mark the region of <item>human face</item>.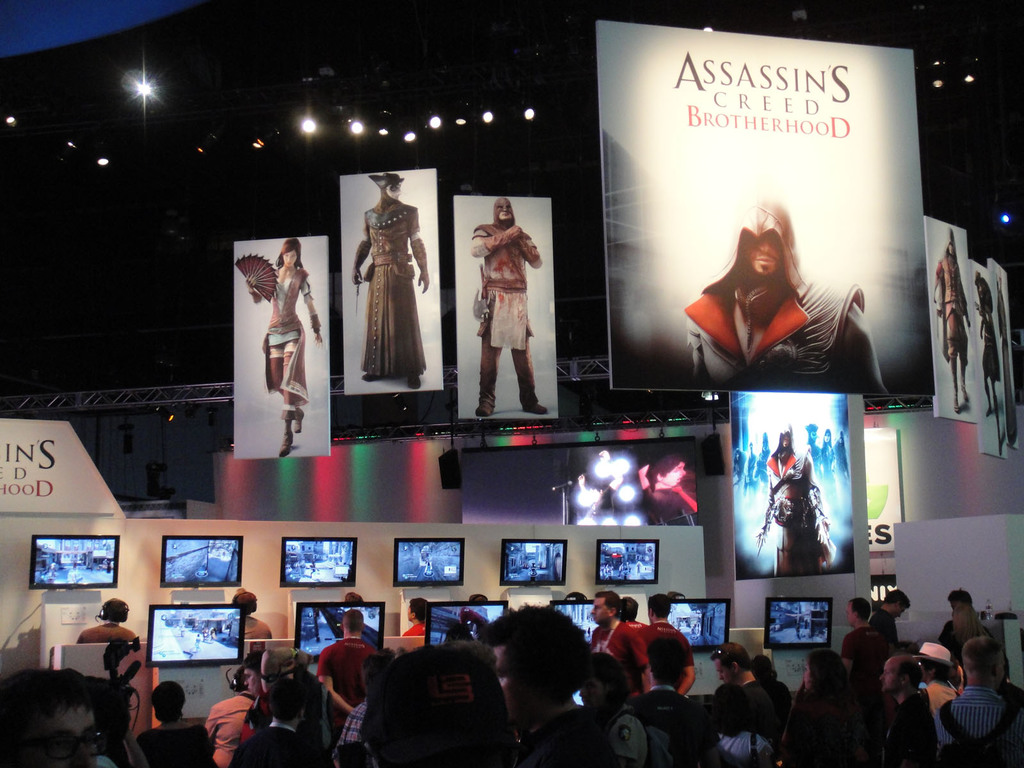
Region: 716:659:732:682.
